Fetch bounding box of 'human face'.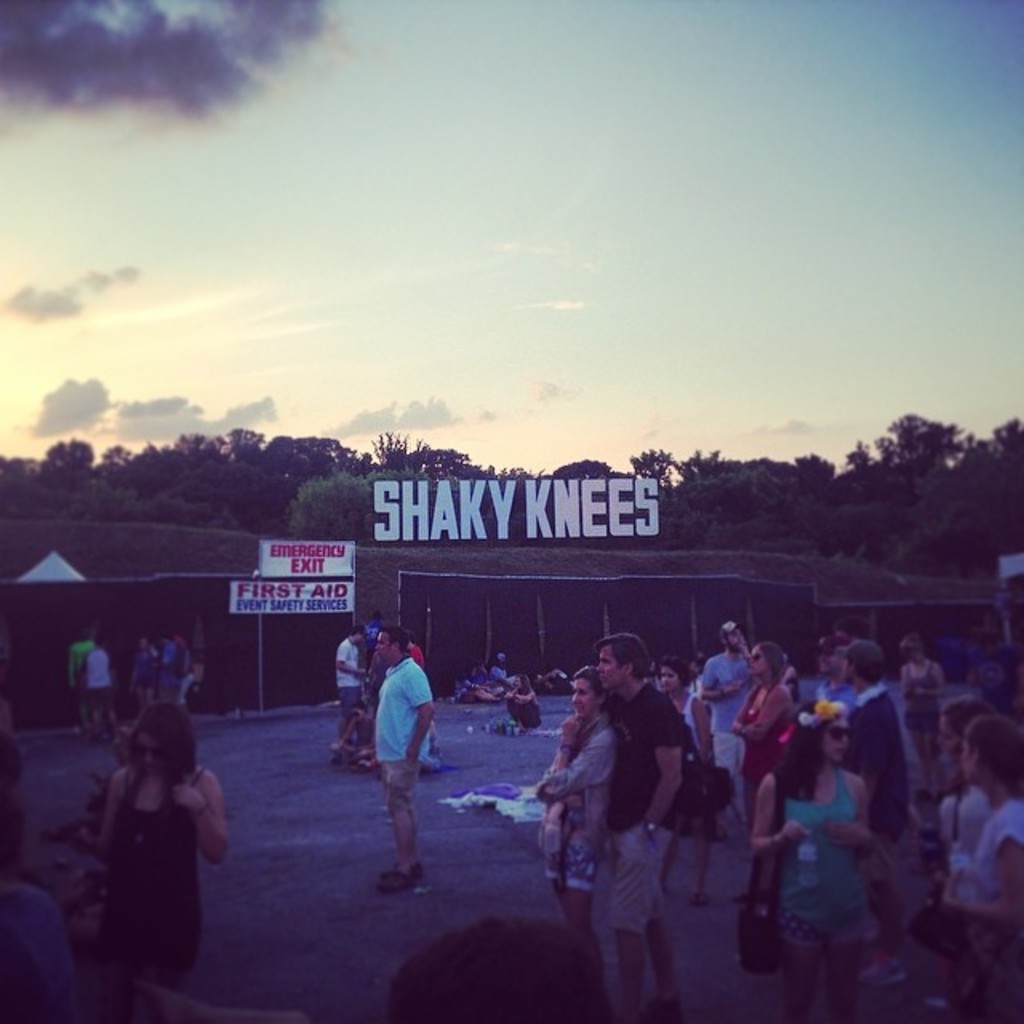
Bbox: <region>954, 738, 974, 782</region>.
